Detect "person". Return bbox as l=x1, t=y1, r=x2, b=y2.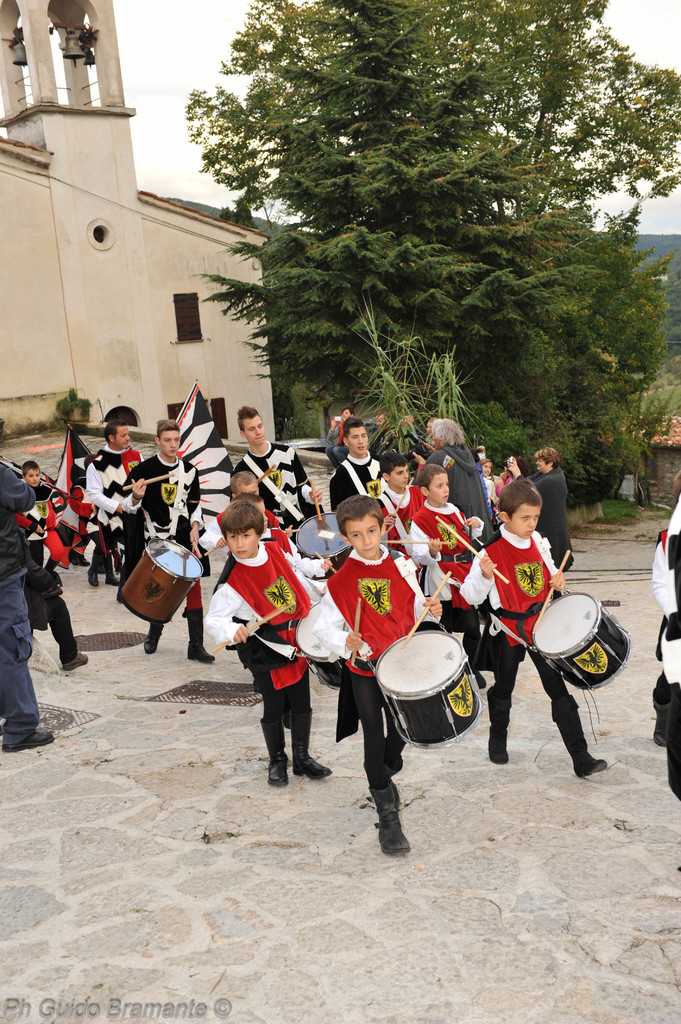
l=313, t=417, r=387, b=522.
